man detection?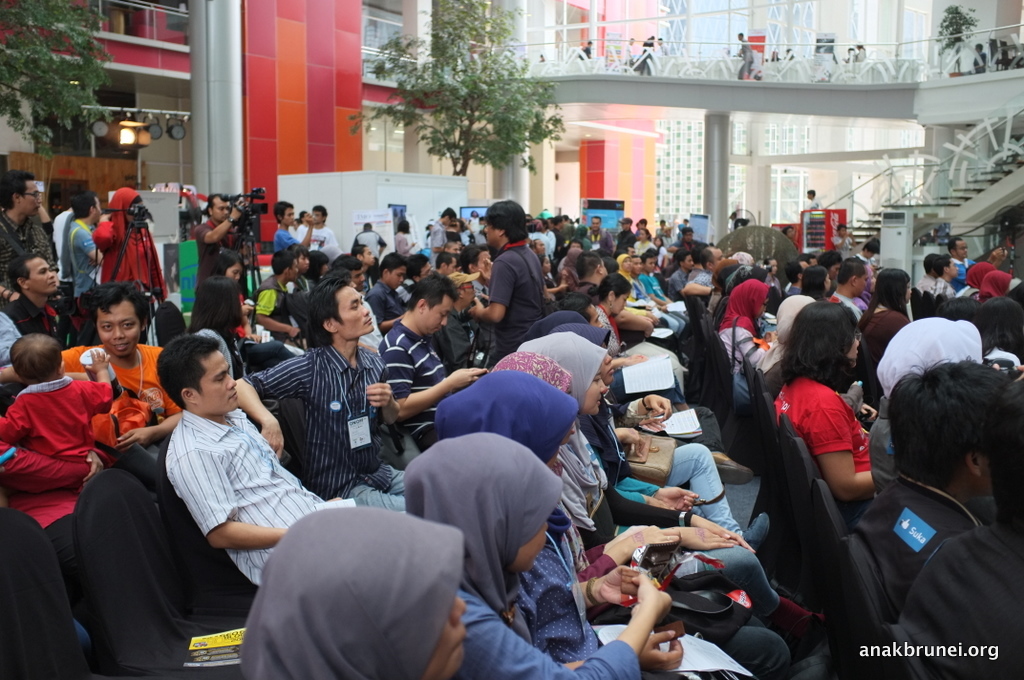
rect(847, 354, 1015, 608)
